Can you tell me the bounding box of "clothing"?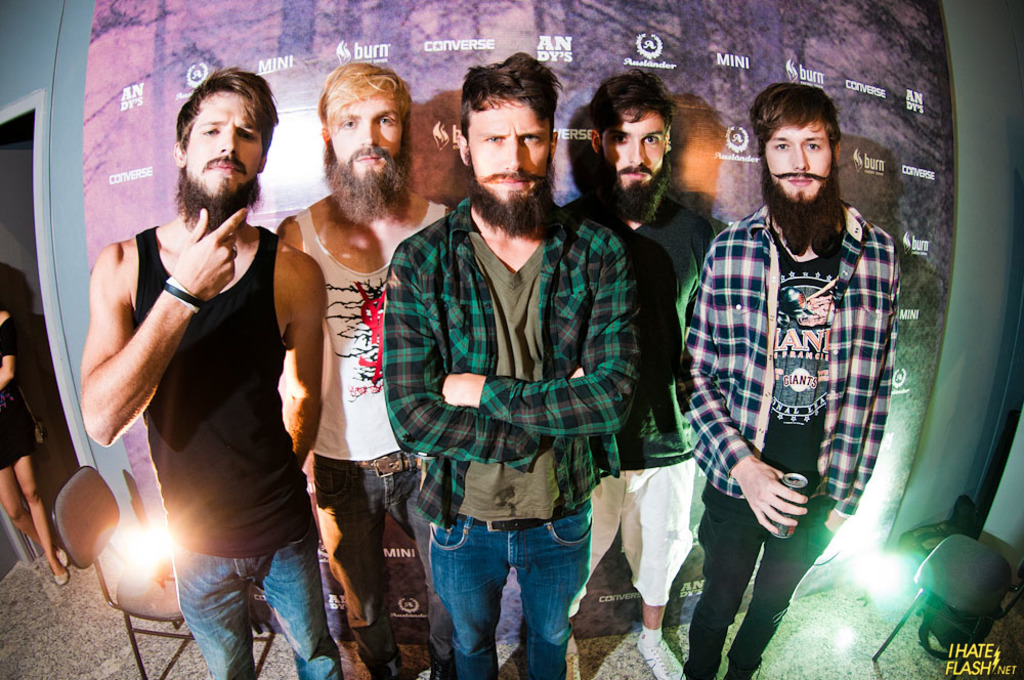
Rect(592, 221, 691, 587).
